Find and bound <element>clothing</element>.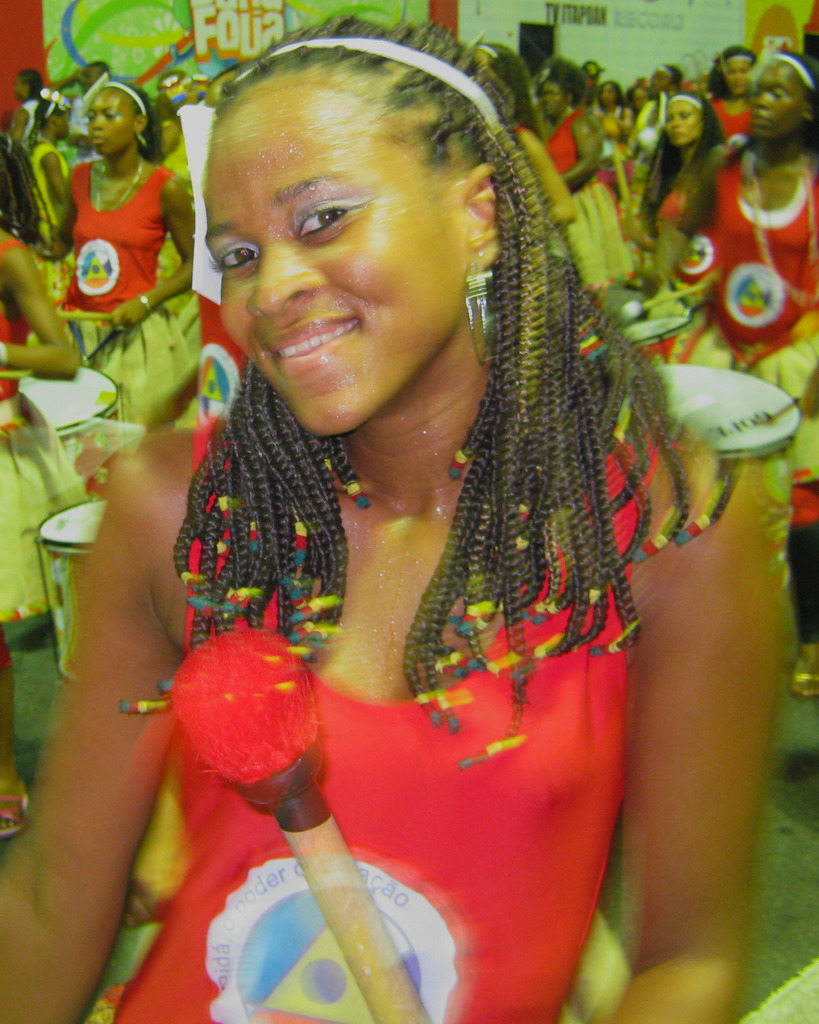
Bound: (0,216,91,689).
